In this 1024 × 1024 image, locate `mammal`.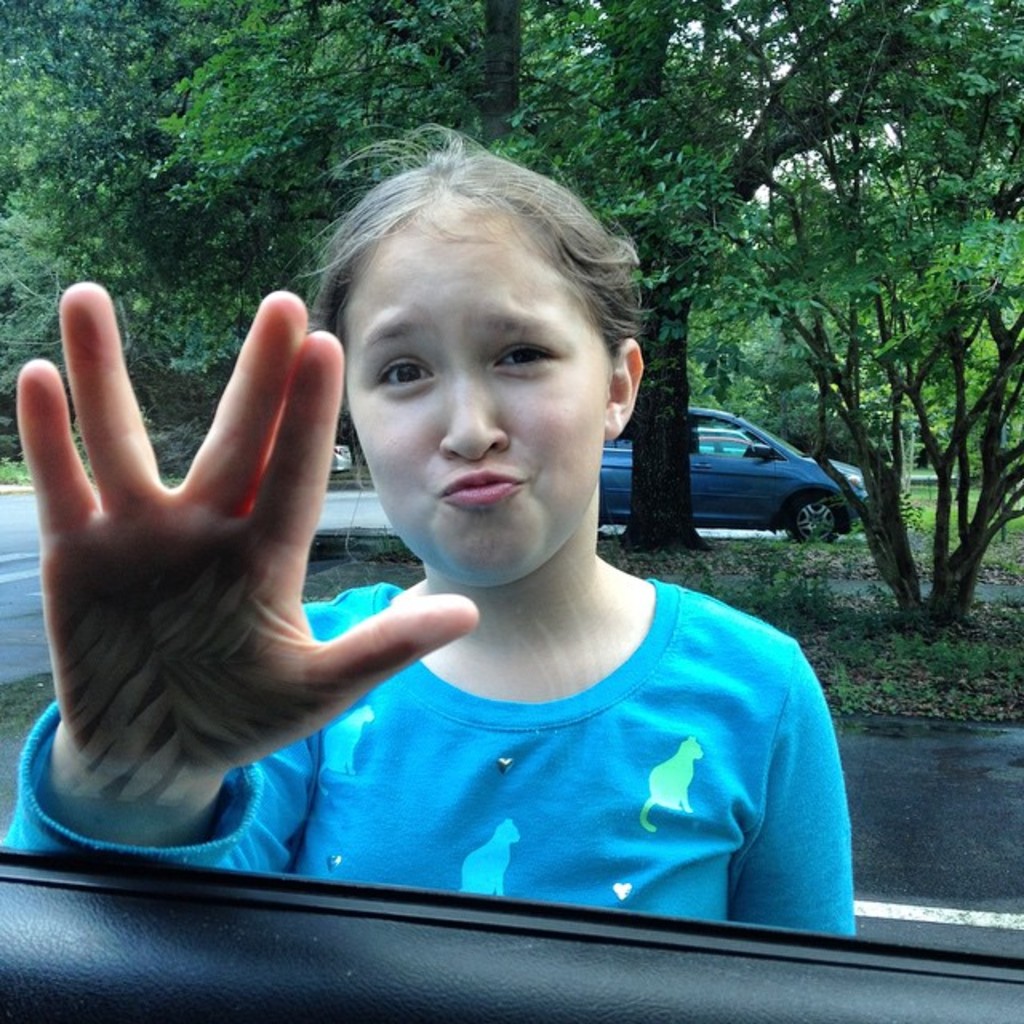
Bounding box: 154:222:950:981.
